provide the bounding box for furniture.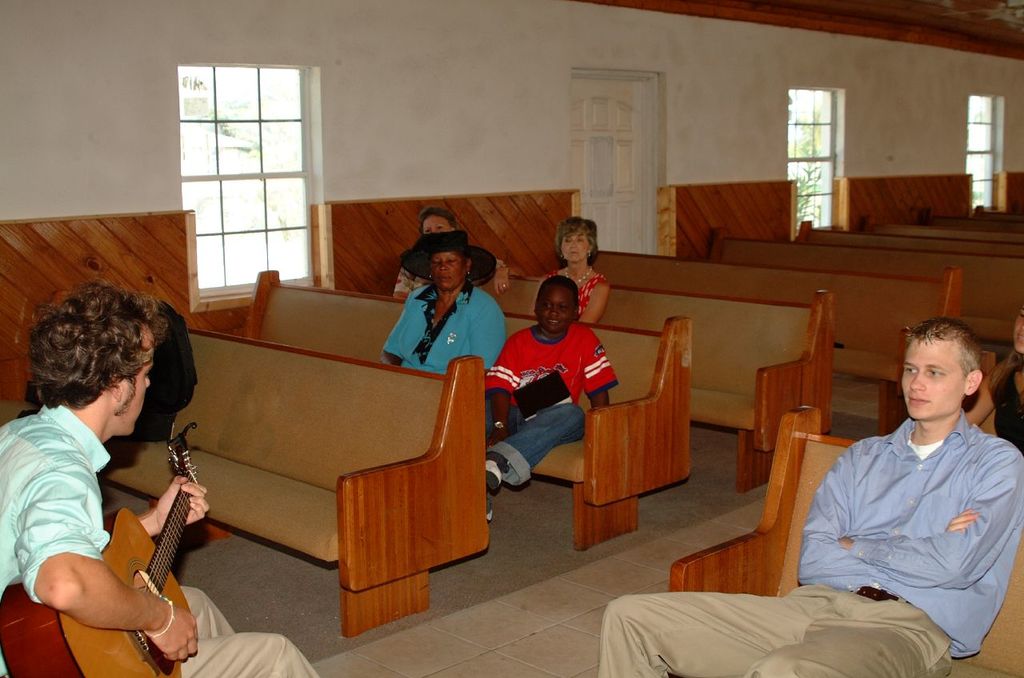
697, 225, 1023, 389.
